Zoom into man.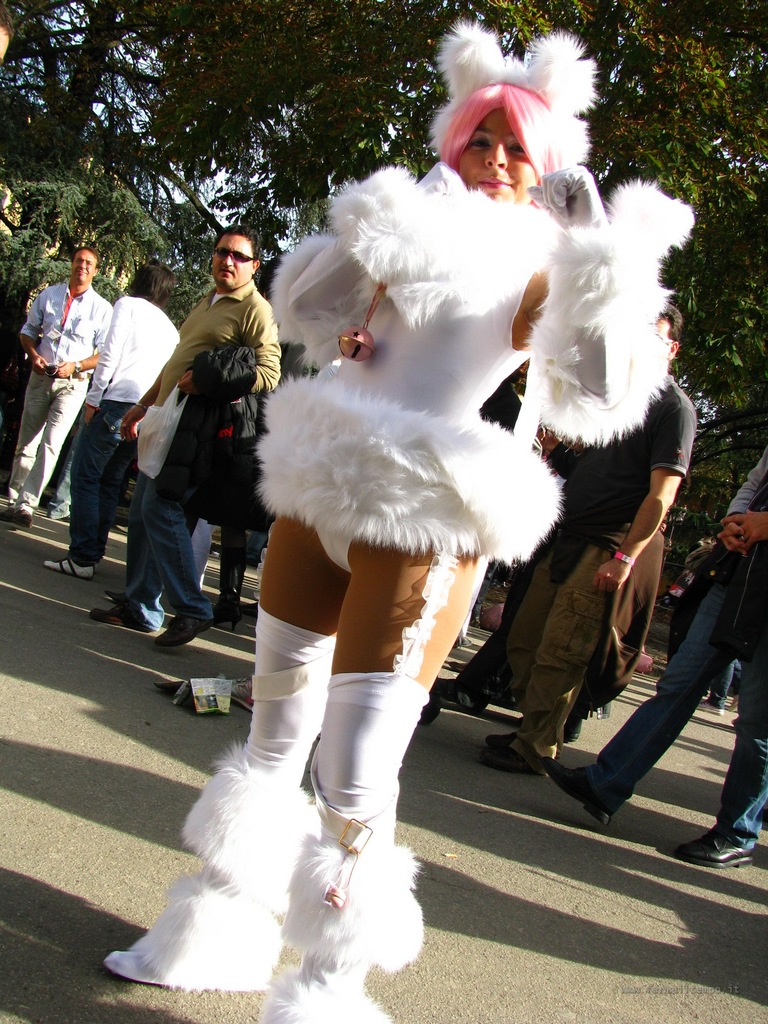
Zoom target: <box>15,247,116,526</box>.
